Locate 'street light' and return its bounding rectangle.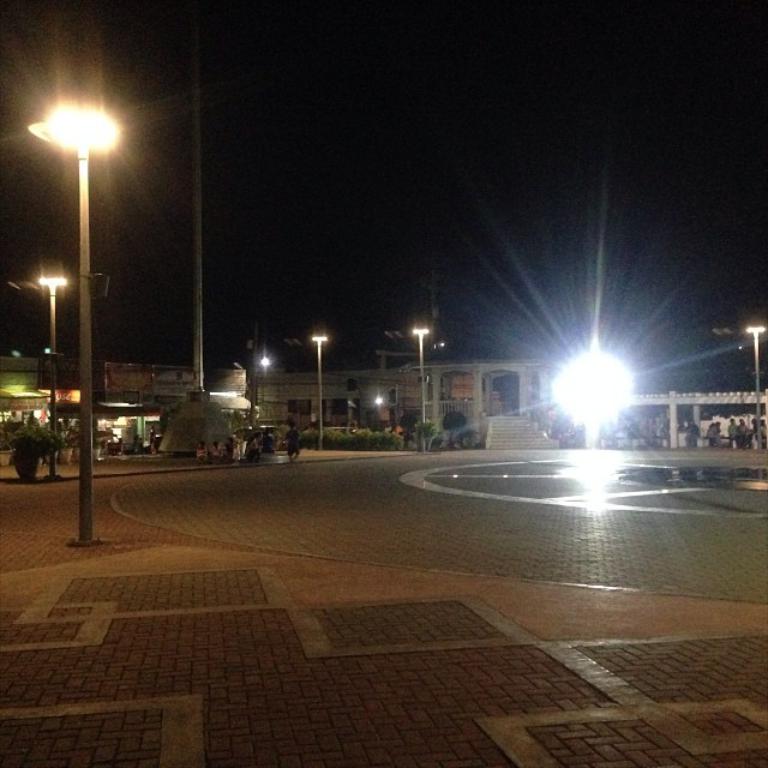
[x1=10, y1=77, x2=134, y2=487].
